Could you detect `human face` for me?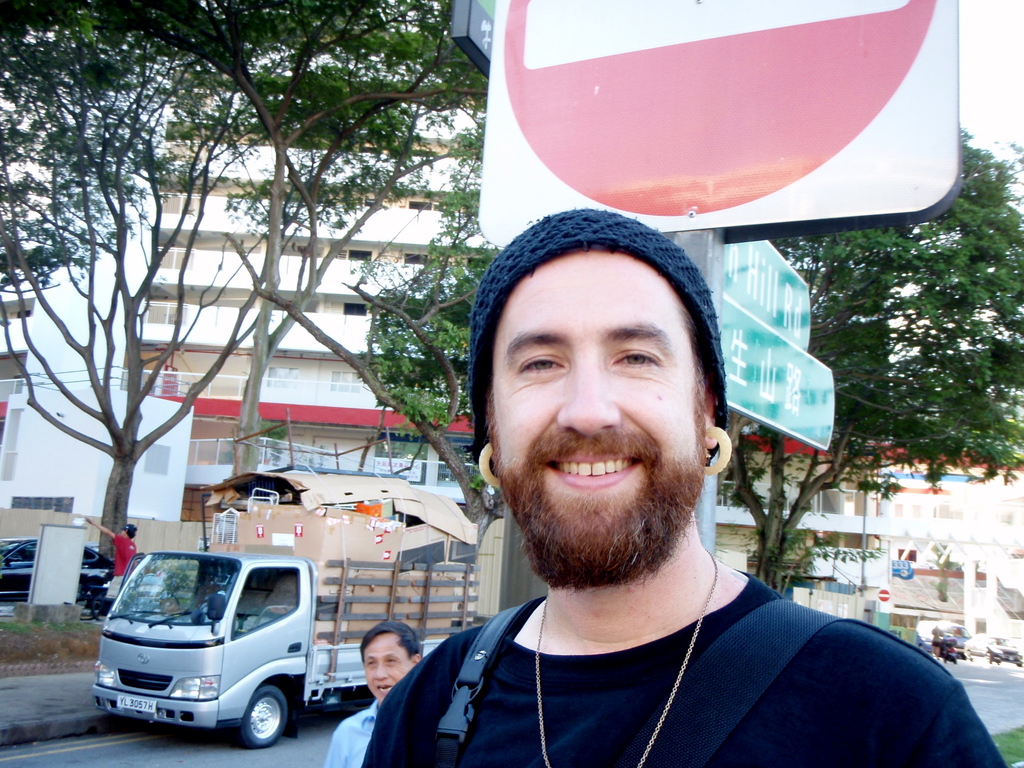
Detection result: x1=358 y1=635 x2=408 y2=706.
